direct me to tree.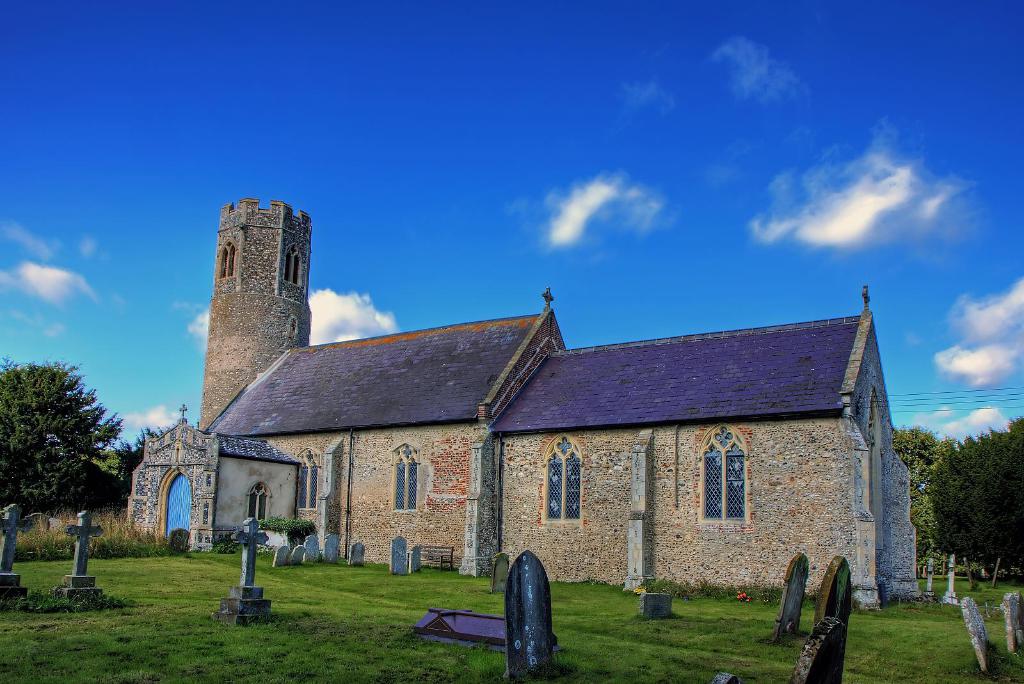
Direction: Rect(931, 418, 1023, 585).
